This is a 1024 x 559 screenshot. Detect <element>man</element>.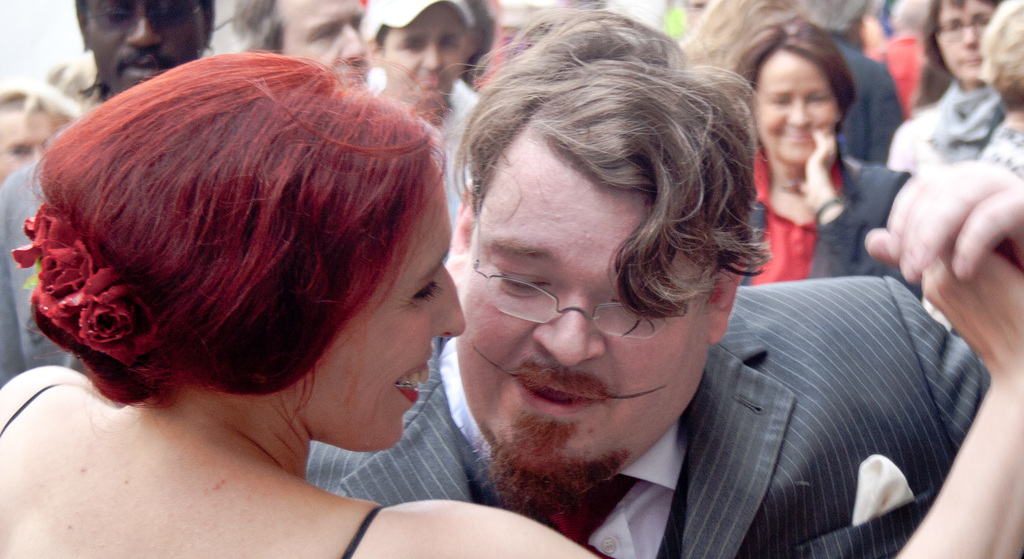
[223,0,373,88].
